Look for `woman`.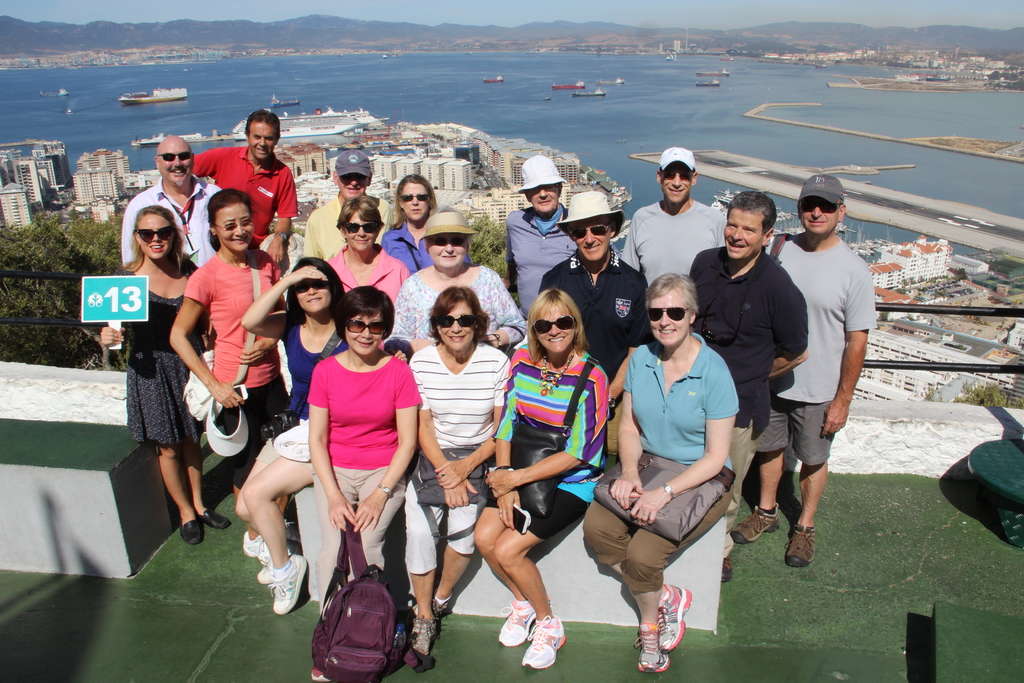
Found: BBox(232, 253, 409, 617).
